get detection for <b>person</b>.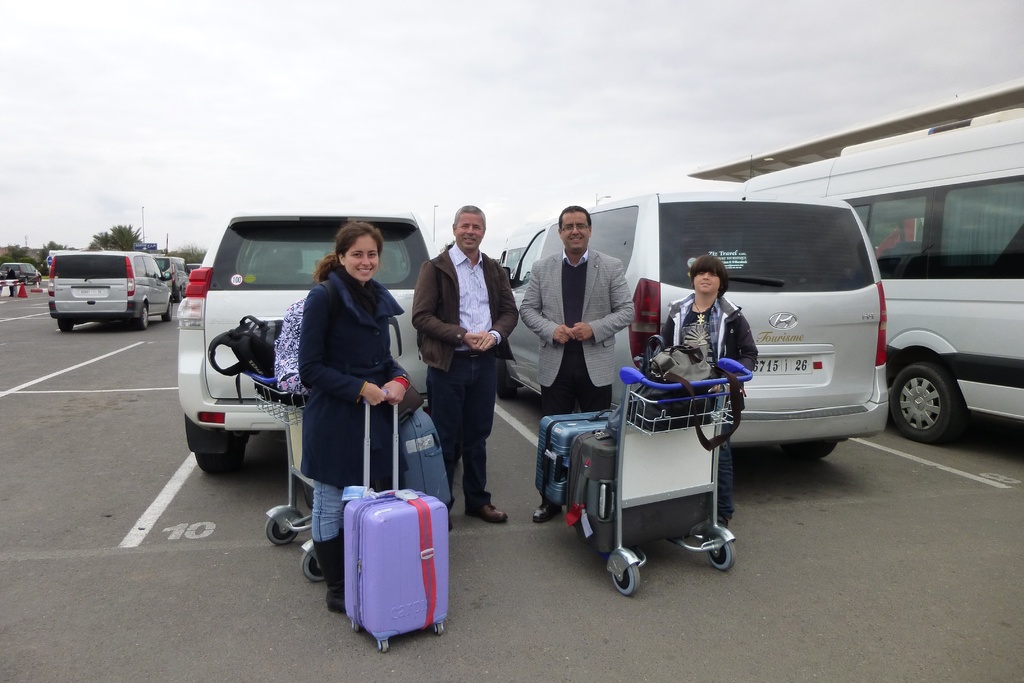
Detection: box(648, 247, 749, 524).
